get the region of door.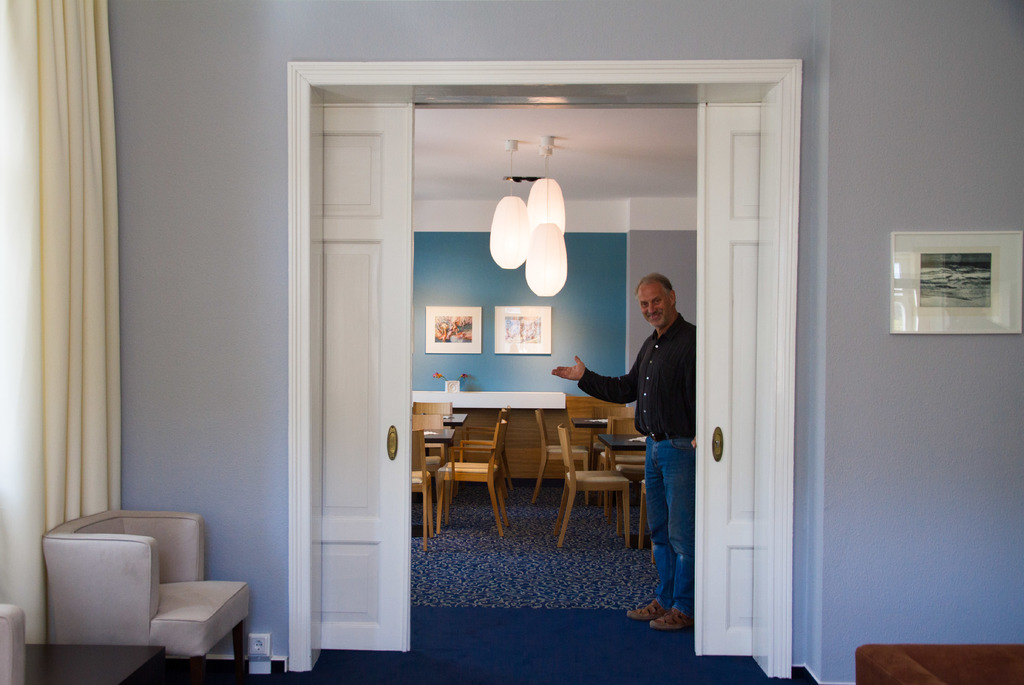
<box>317,99,417,655</box>.
